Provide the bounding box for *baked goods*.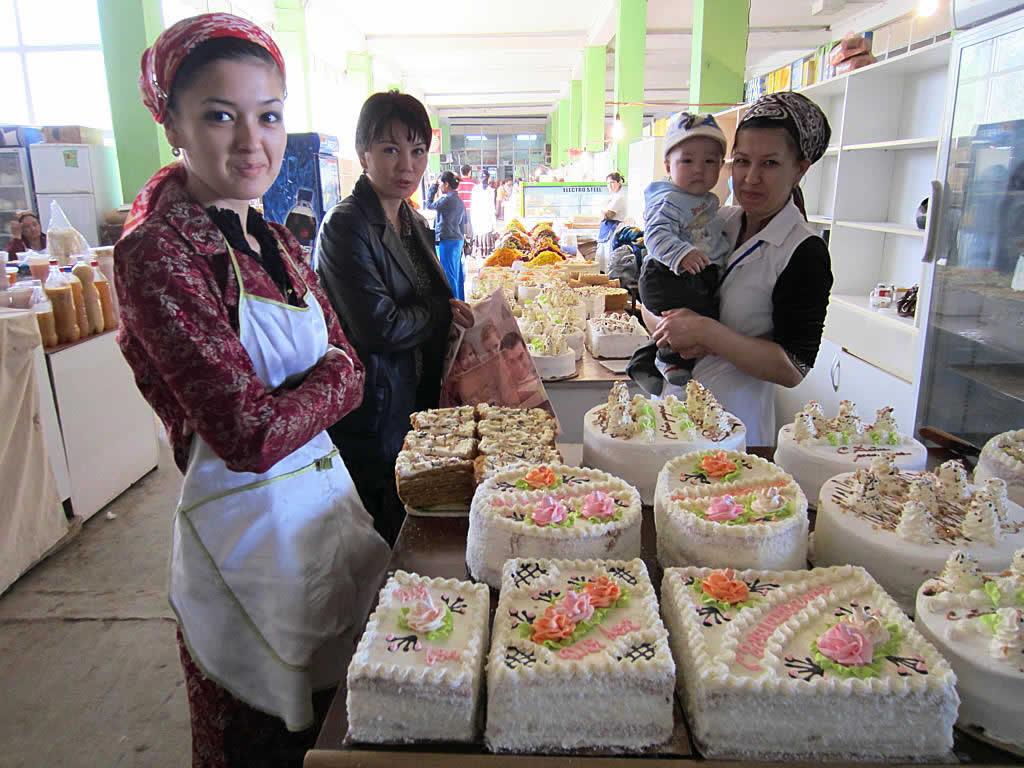
box=[773, 396, 928, 505].
